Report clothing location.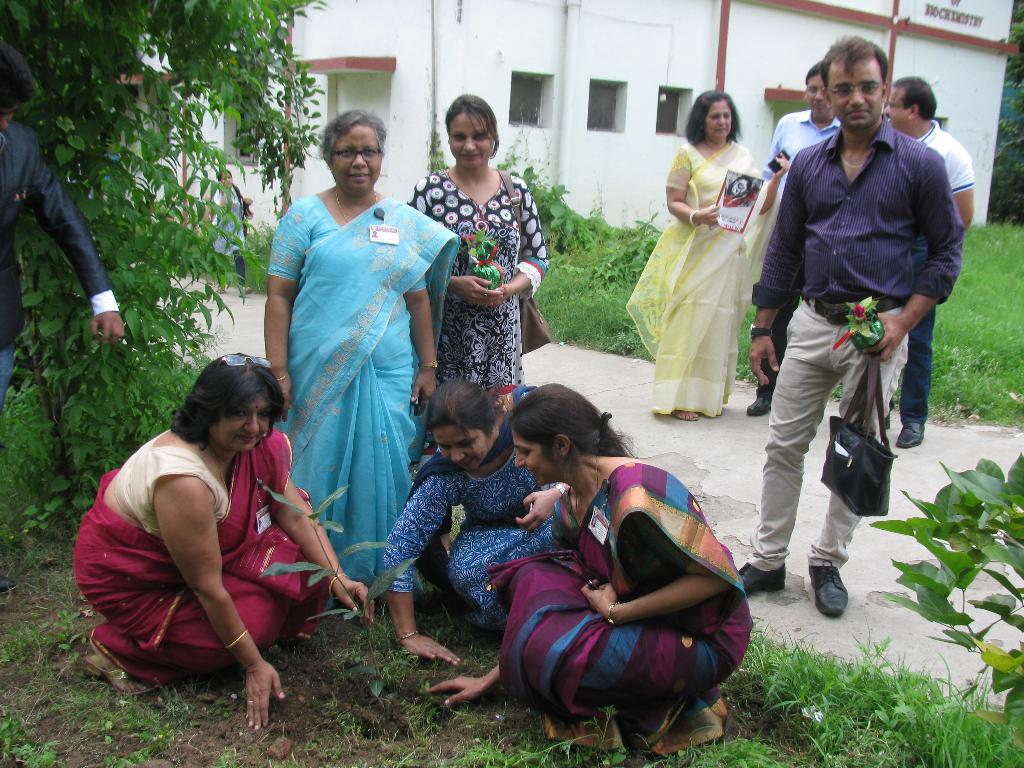
Report: [488,464,752,749].
